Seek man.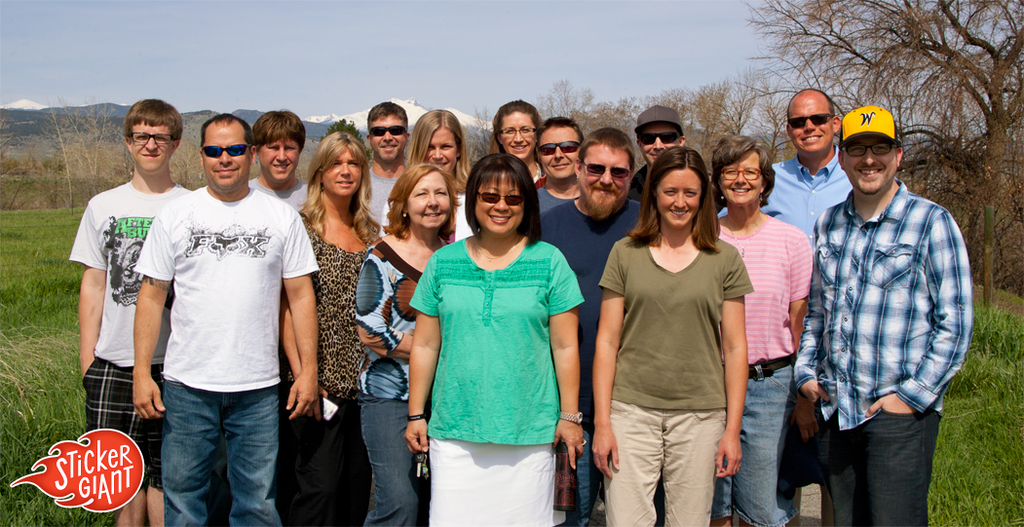
[x1=715, y1=90, x2=858, y2=526].
